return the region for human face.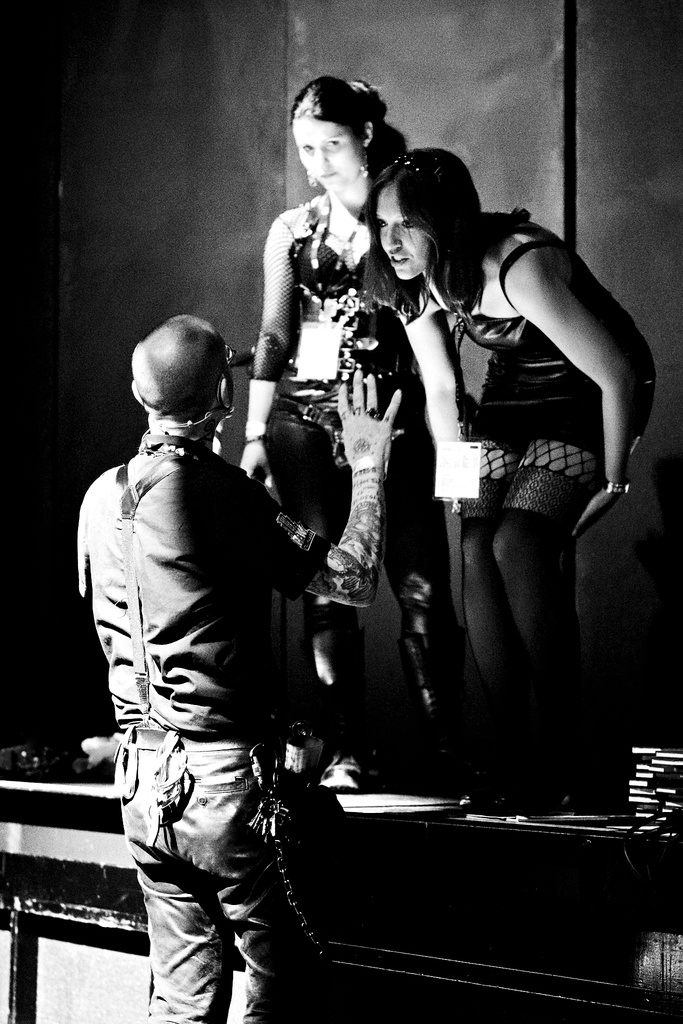
(left=386, top=197, right=431, bottom=279).
